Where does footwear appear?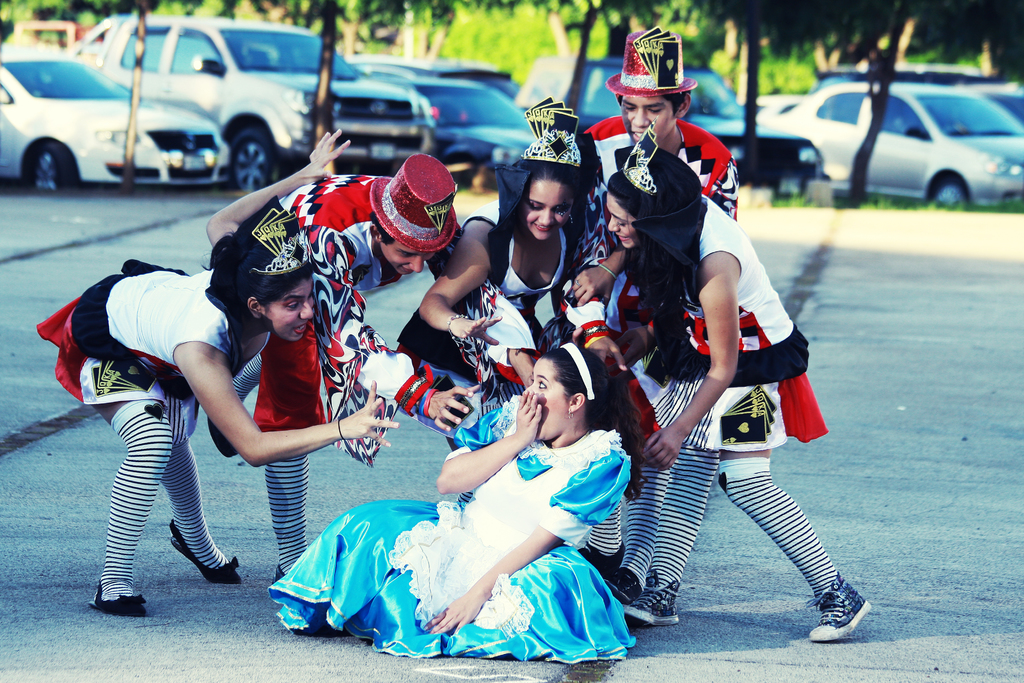
Appears at locate(626, 569, 678, 629).
